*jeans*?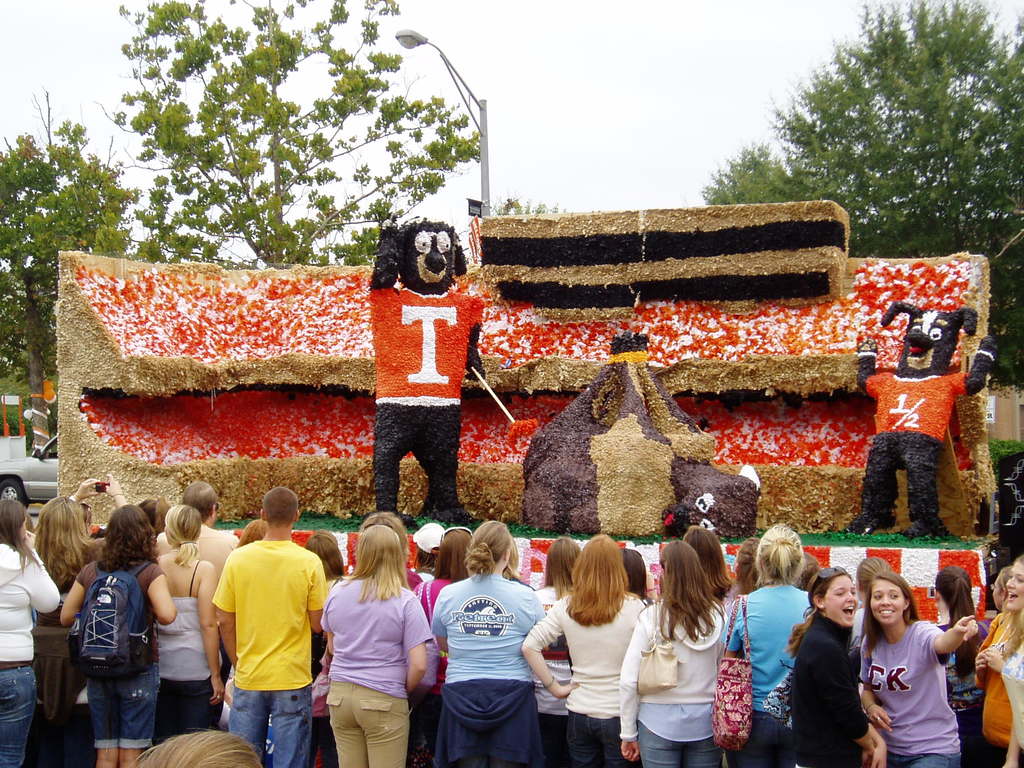
region(636, 719, 720, 766)
